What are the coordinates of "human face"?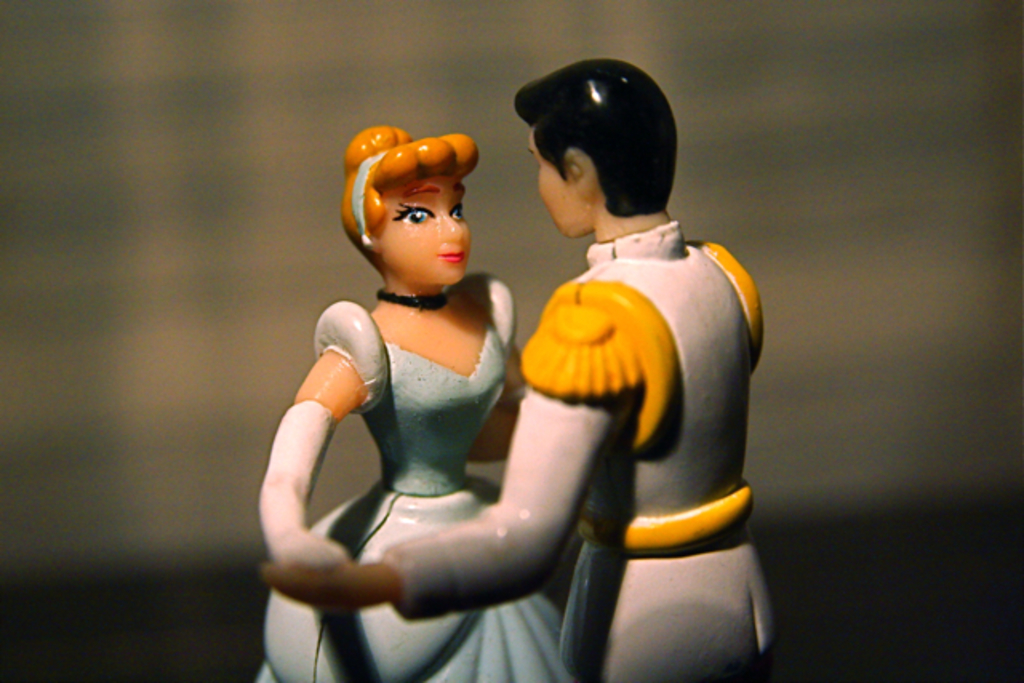
bbox=[378, 163, 472, 286].
